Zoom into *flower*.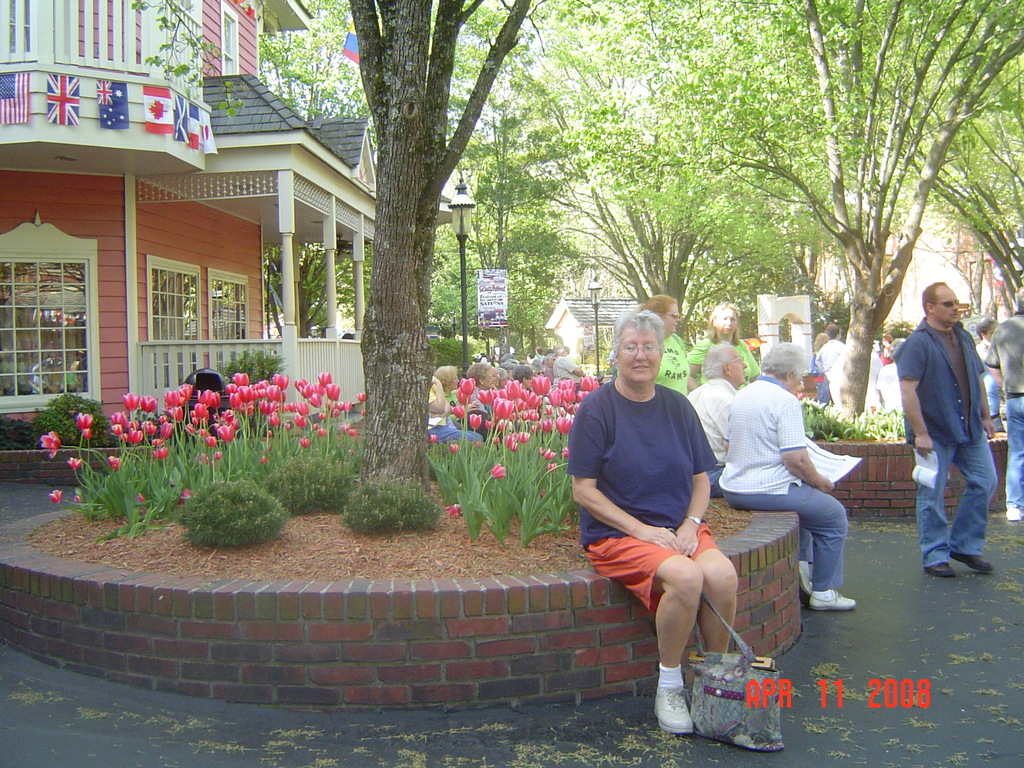
Zoom target: 468:413:481:429.
